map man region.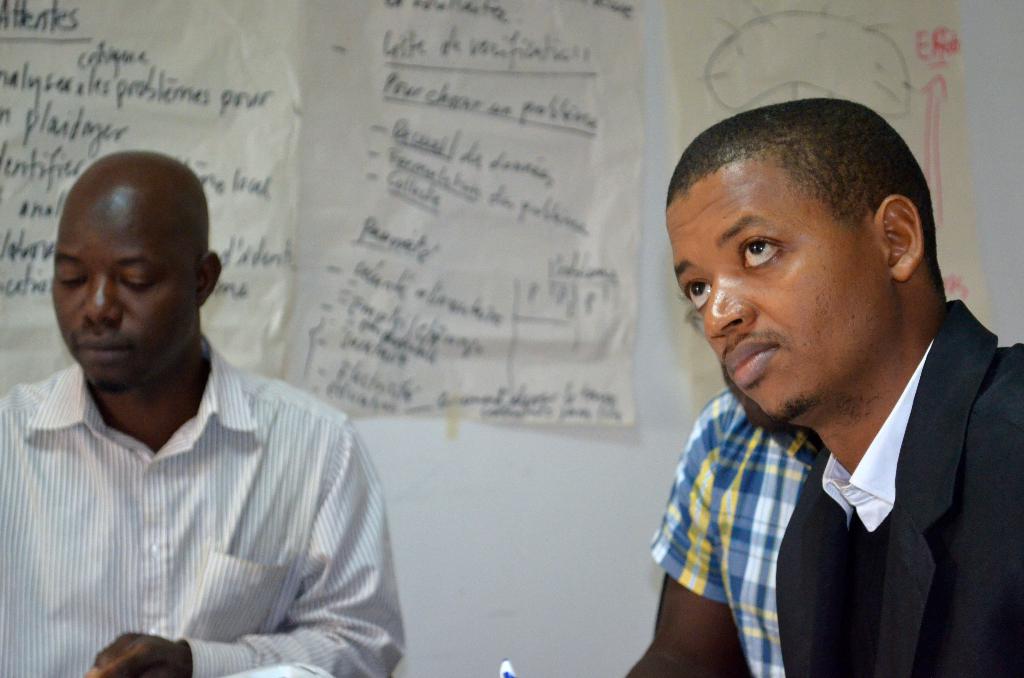
Mapped to [x1=599, y1=96, x2=1023, y2=671].
